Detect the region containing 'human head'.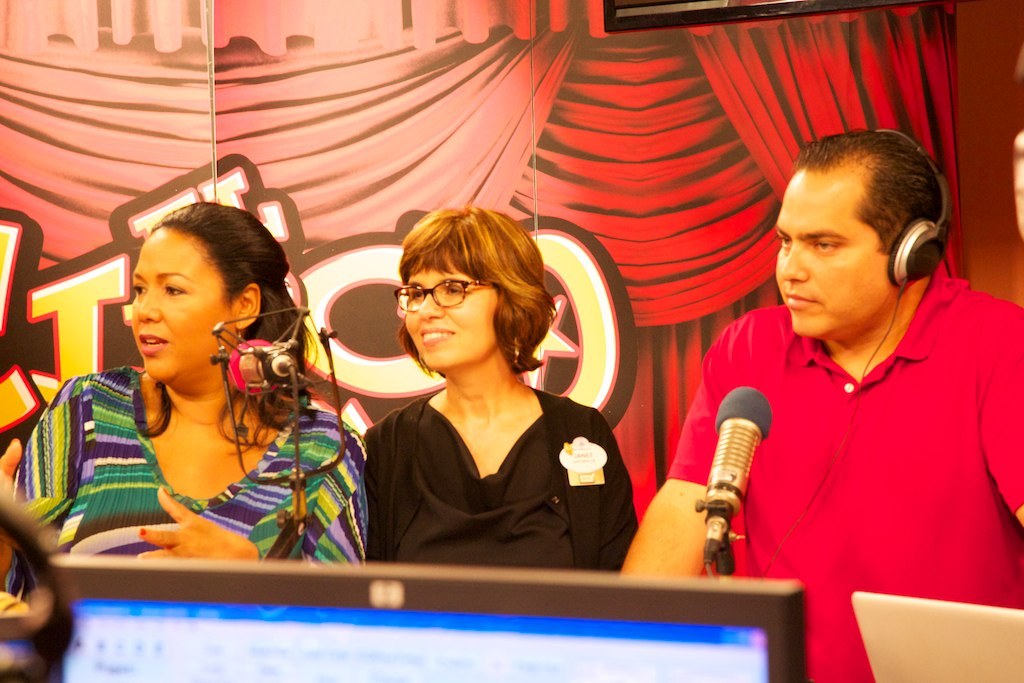
box(774, 128, 943, 342).
